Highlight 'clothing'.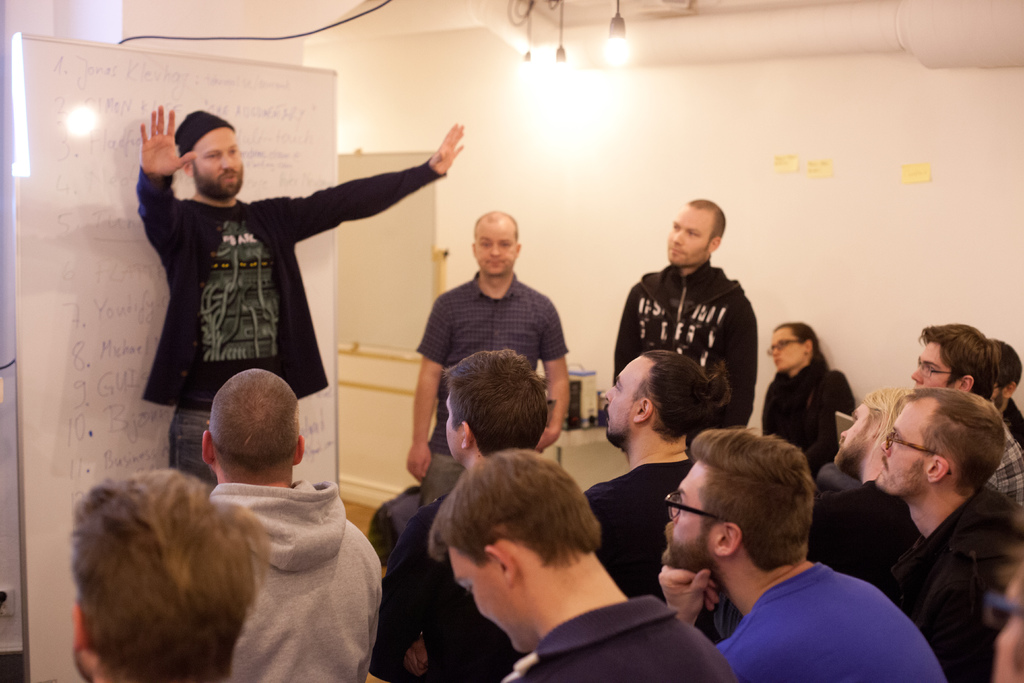
Highlighted region: (206,486,386,681).
